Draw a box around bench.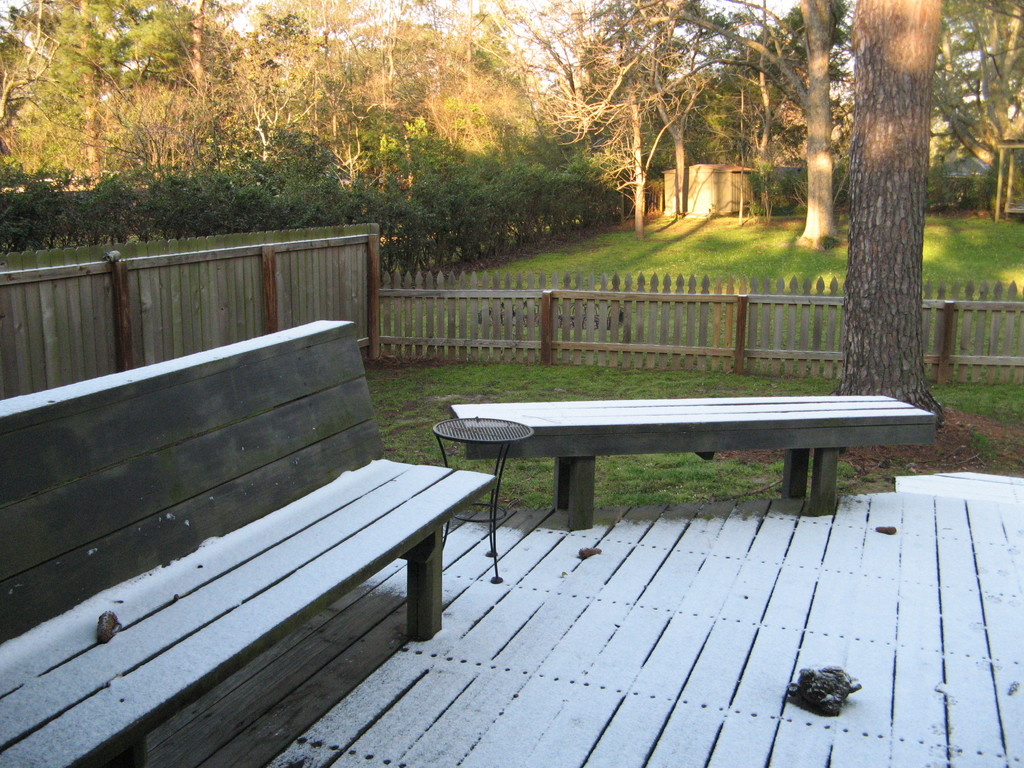
{"x1": 0, "y1": 319, "x2": 501, "y2": 767}.
